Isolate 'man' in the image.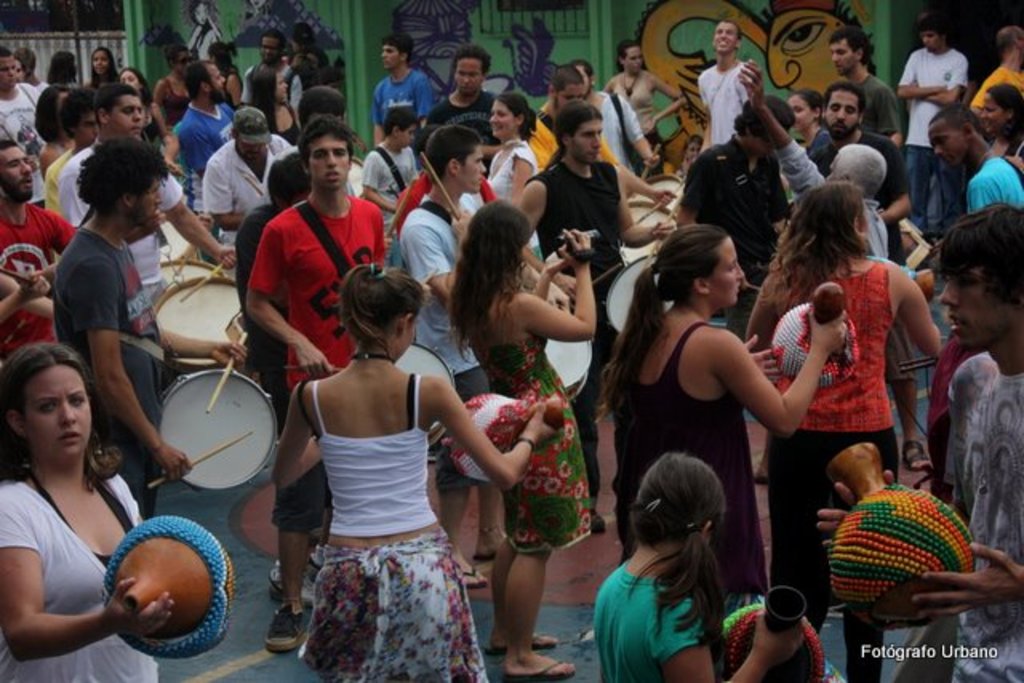
Isolated region: locate(906, 10, 986, 155).
